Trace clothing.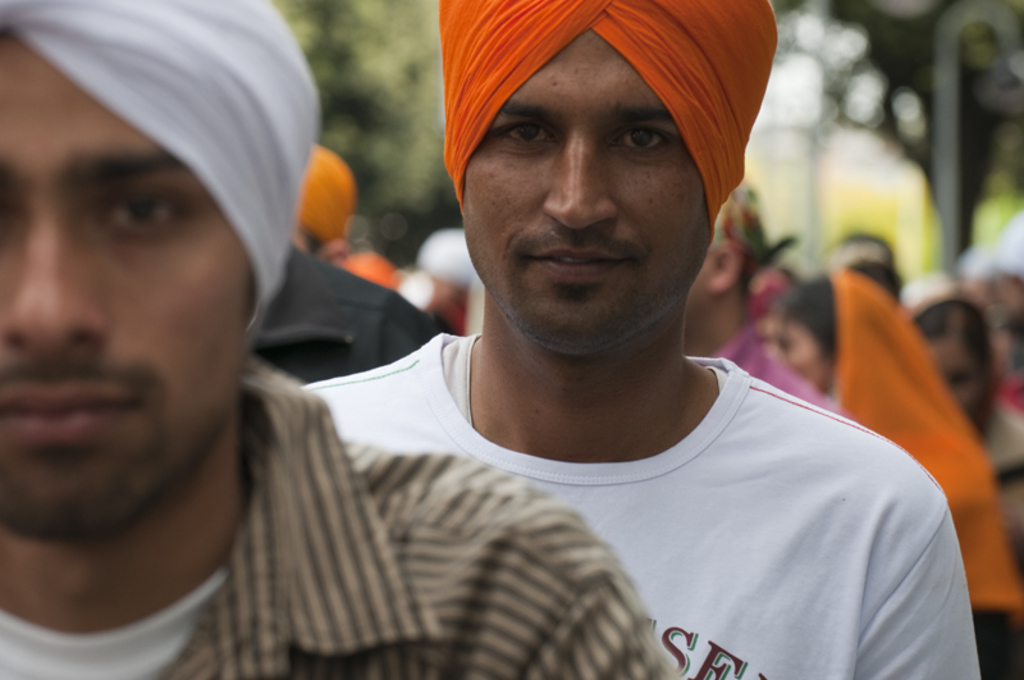
Traced to box(0, 350, 680, 679).
